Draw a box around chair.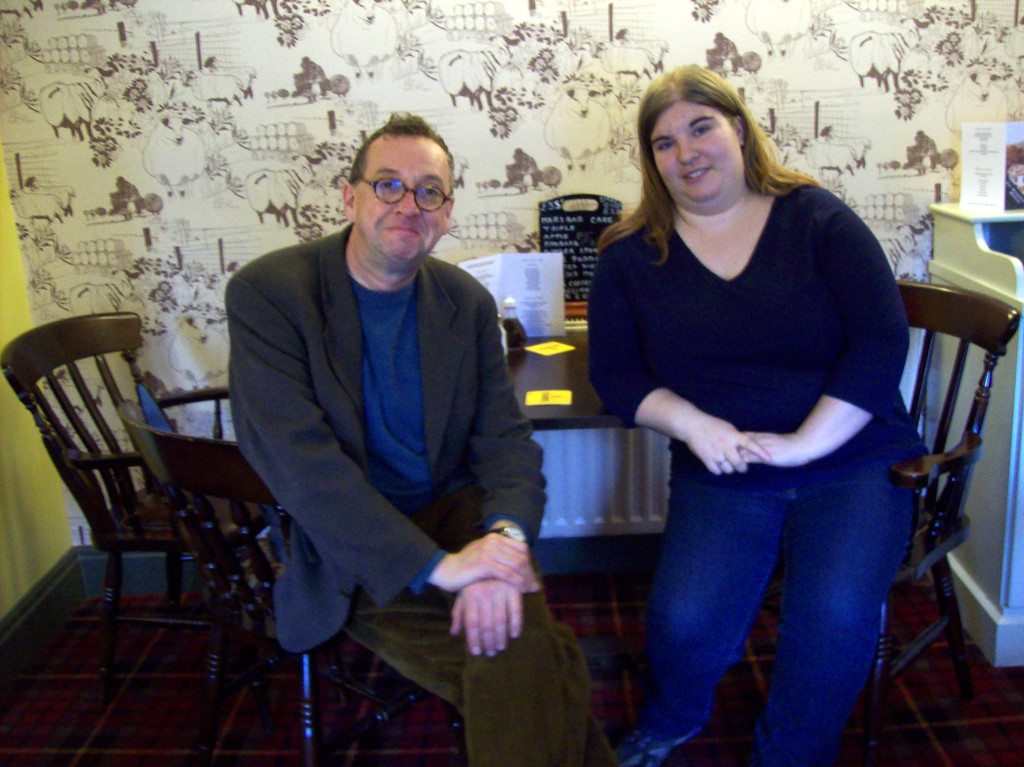
(2, 312, 227, 700).
